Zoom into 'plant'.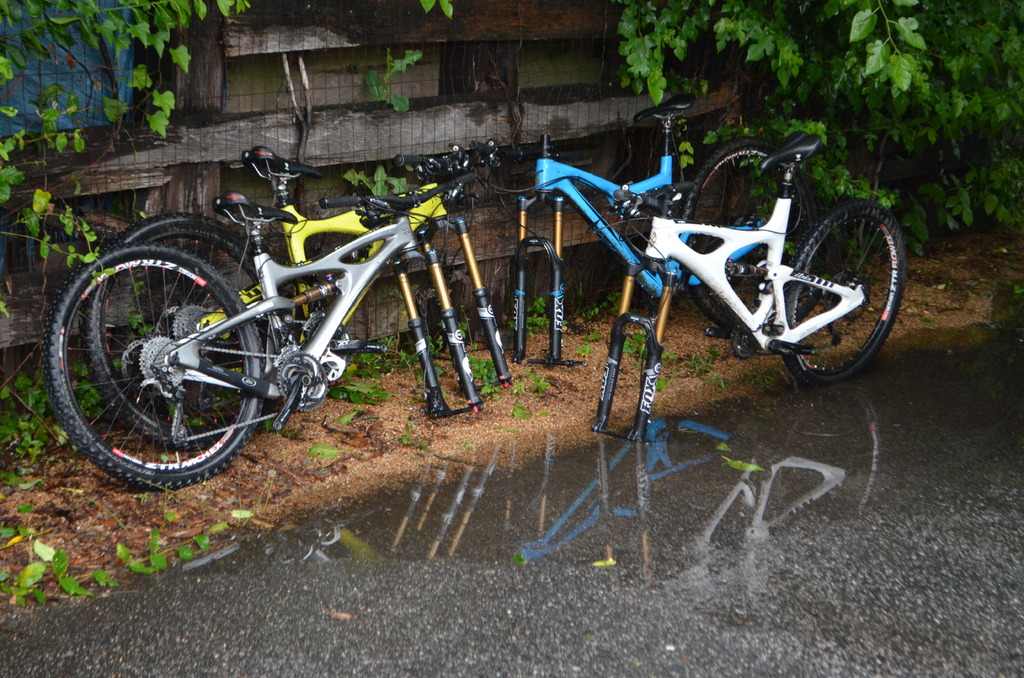
Zoom target: bbox(521, 294, 559, 332).
